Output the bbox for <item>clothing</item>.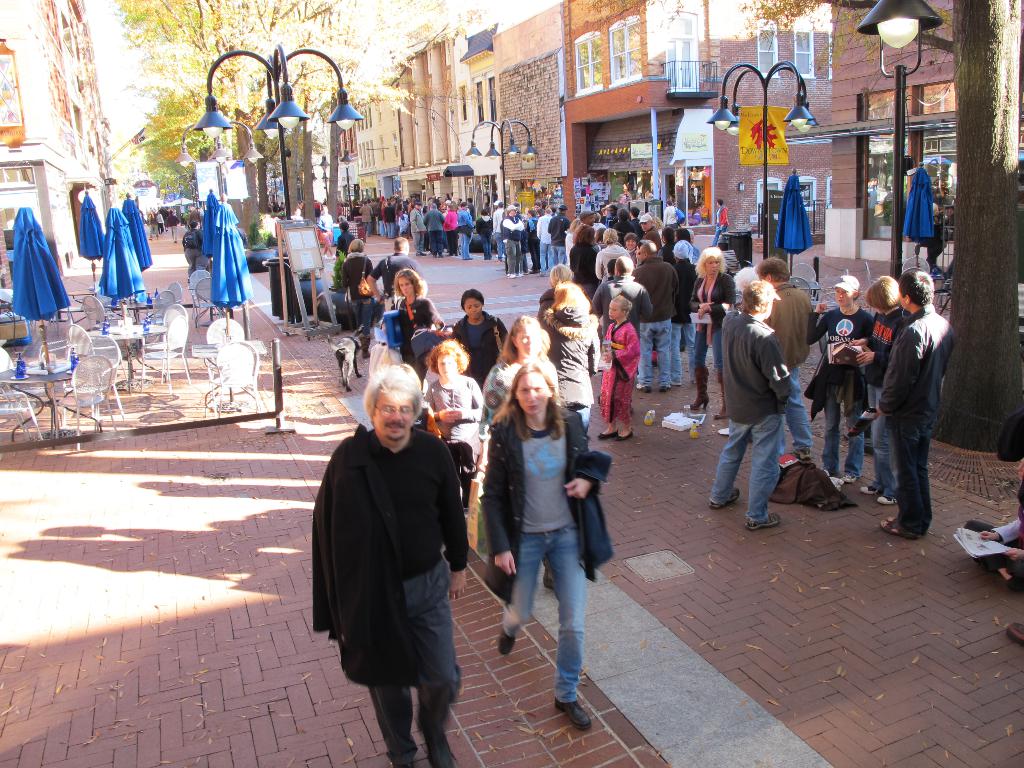
(x1=810, y1=302, x2=869, y2=483).
